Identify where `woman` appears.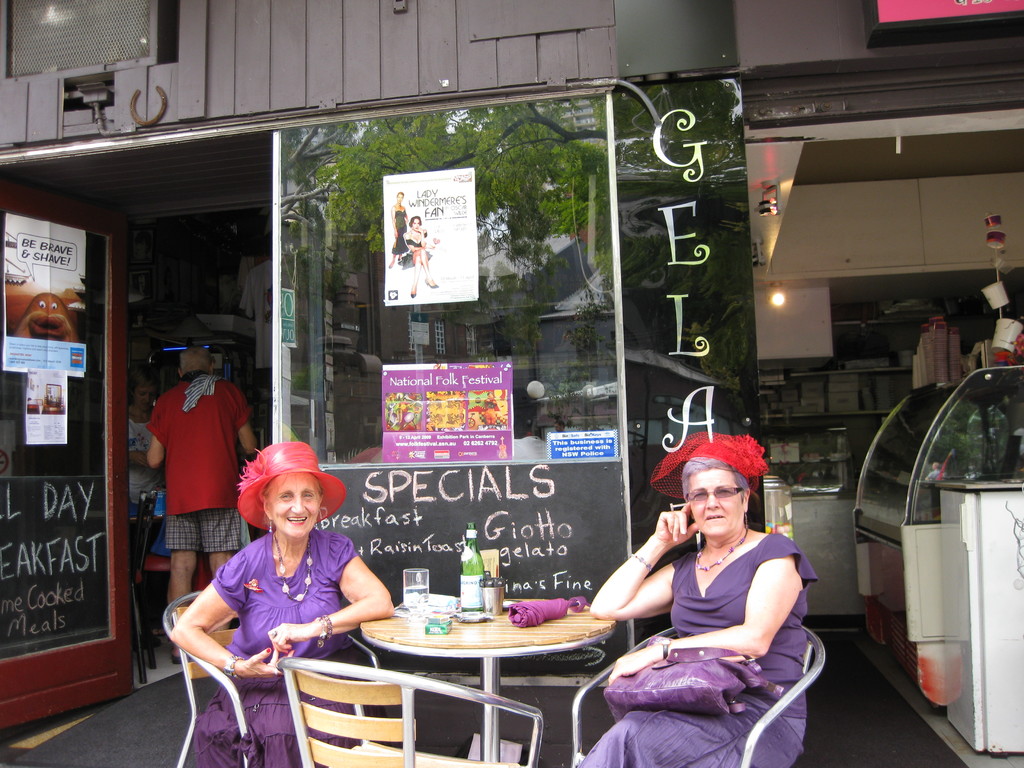
Appears at (404, 217, 440, 298).
